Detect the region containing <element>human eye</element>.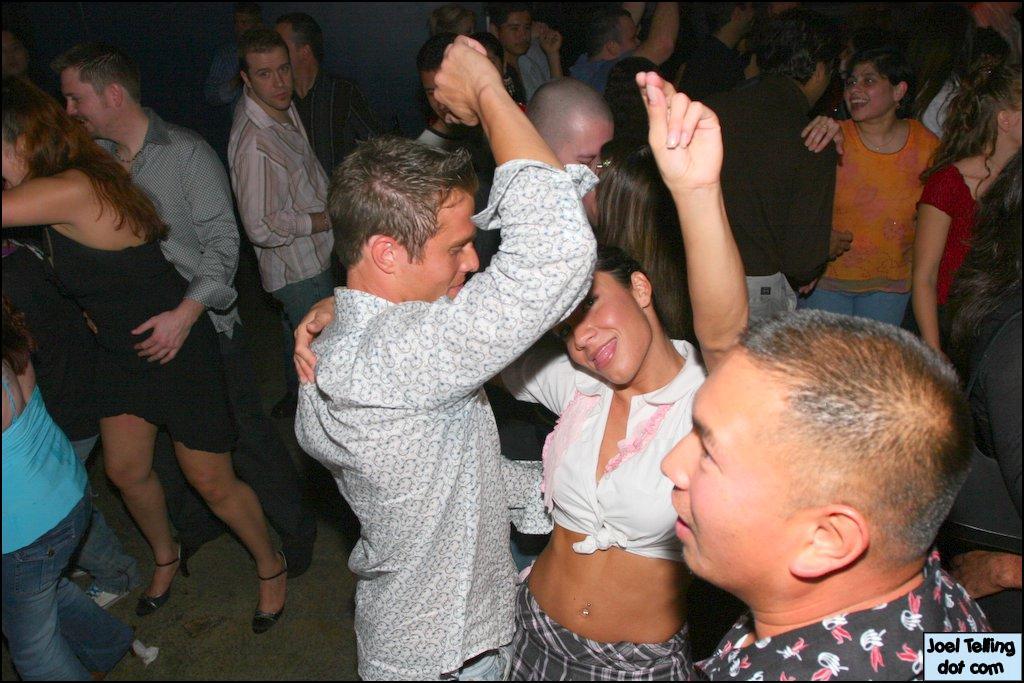
box(860, 76, 875, 86).
